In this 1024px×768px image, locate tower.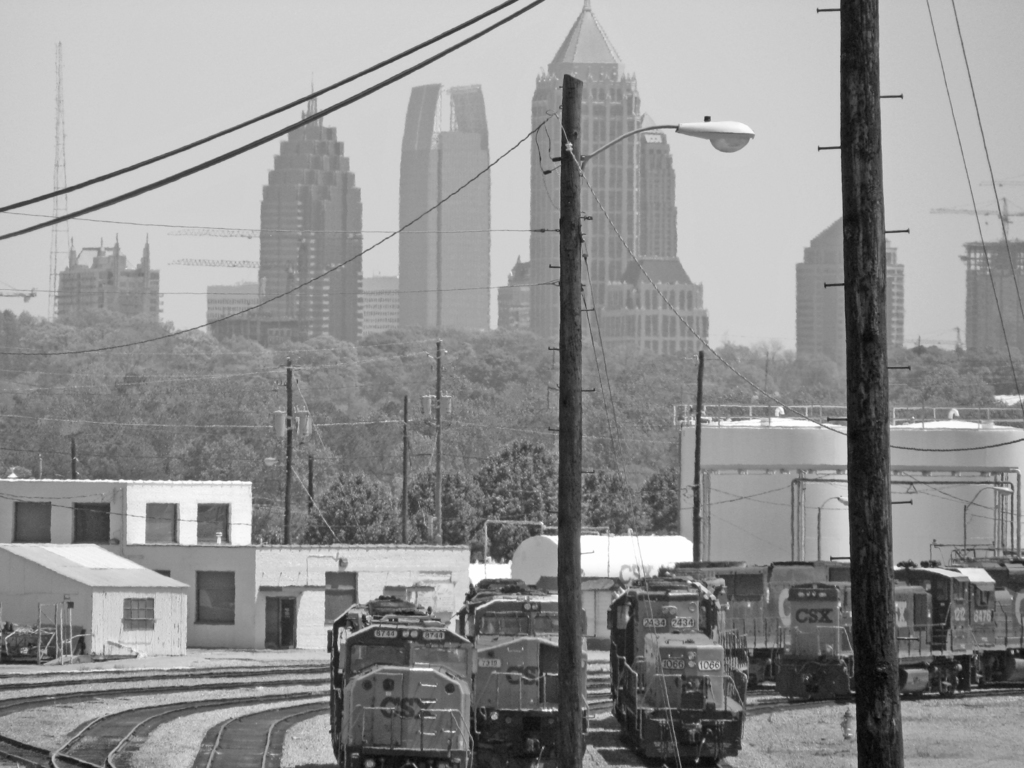
Bounding box: 257,72,369,357.
